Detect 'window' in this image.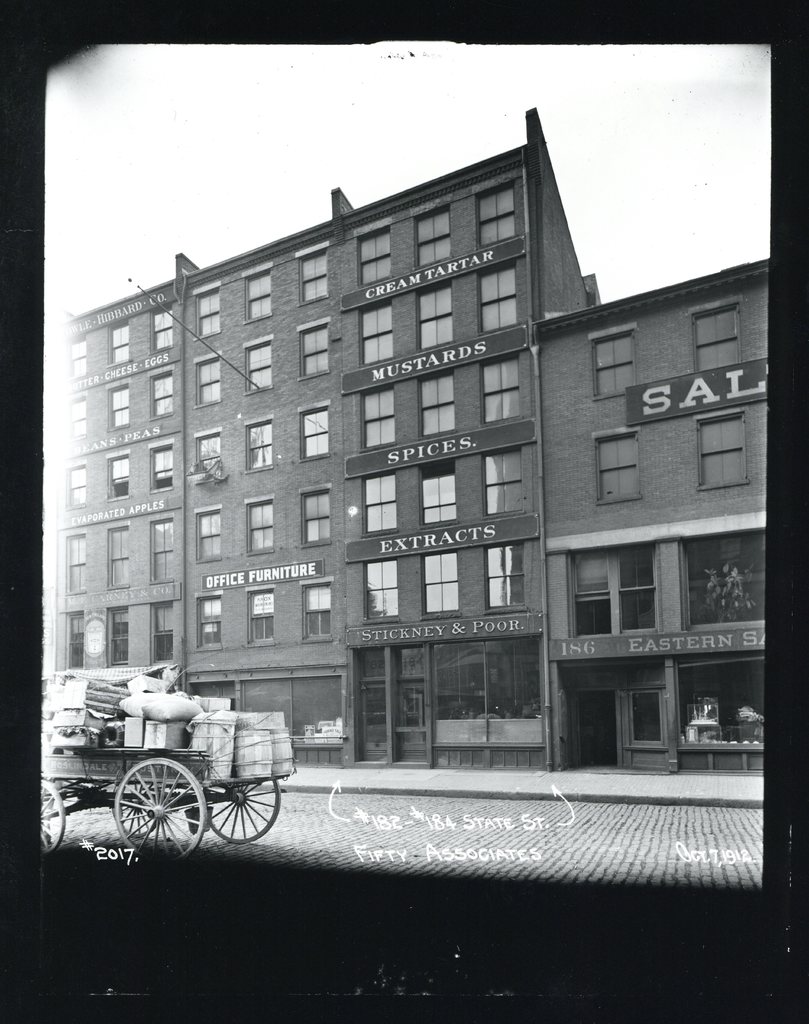
Detection: select_region(188, 281, 227, 332).
